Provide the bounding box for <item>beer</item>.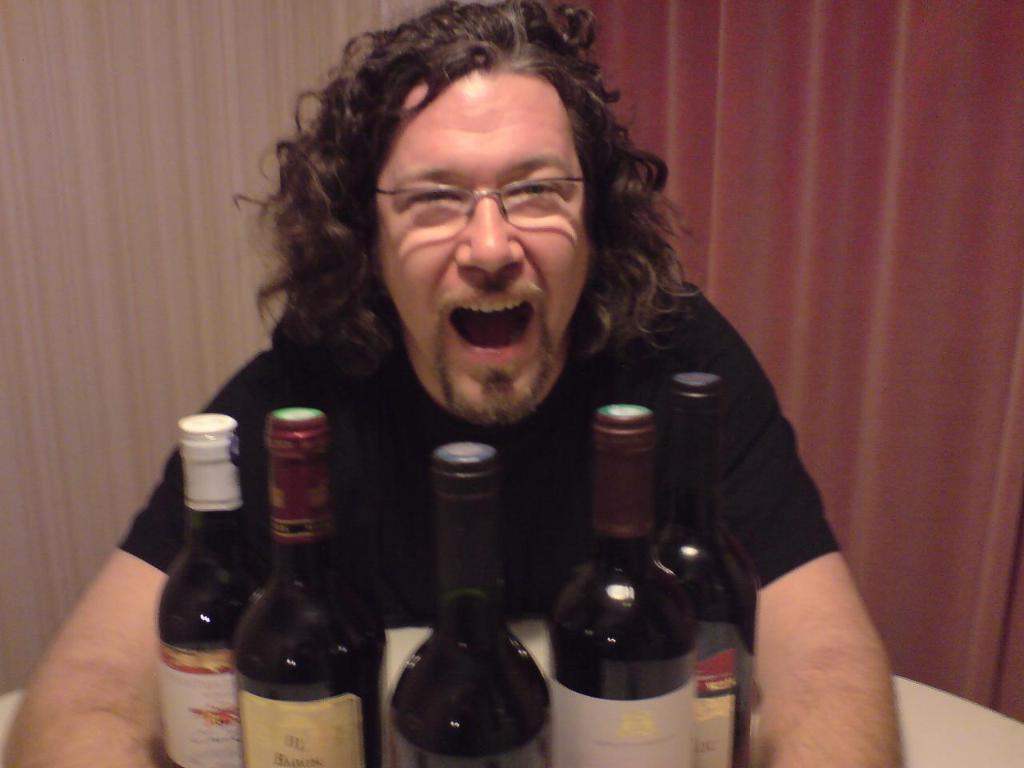
666, 374, 759, 767.
